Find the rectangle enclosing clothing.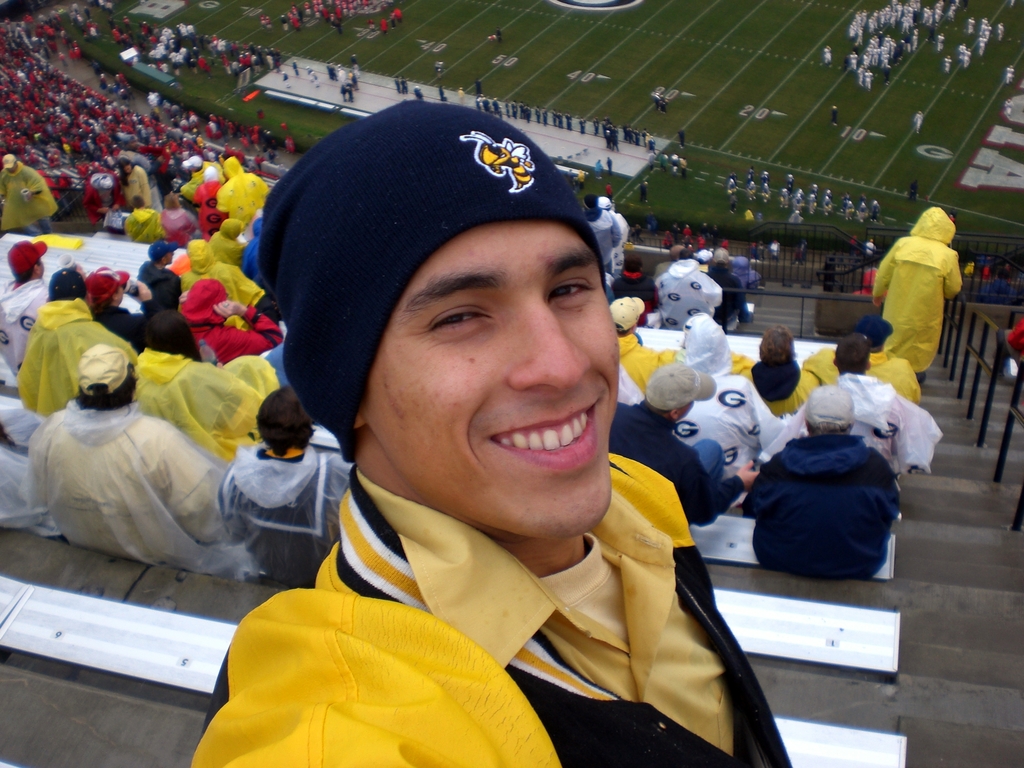
{"left": 648, "top": 216, "right": 660, "bottom": 237}.
